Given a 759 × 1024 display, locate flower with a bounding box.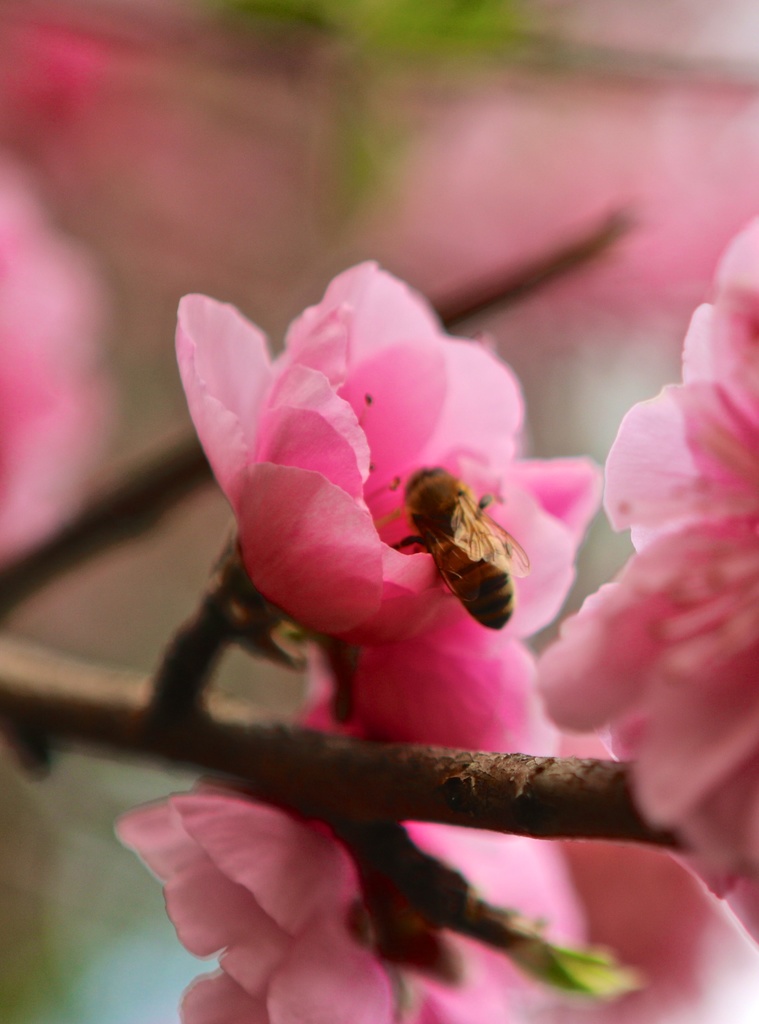
Located: locate(156, 244, 625, 767).
